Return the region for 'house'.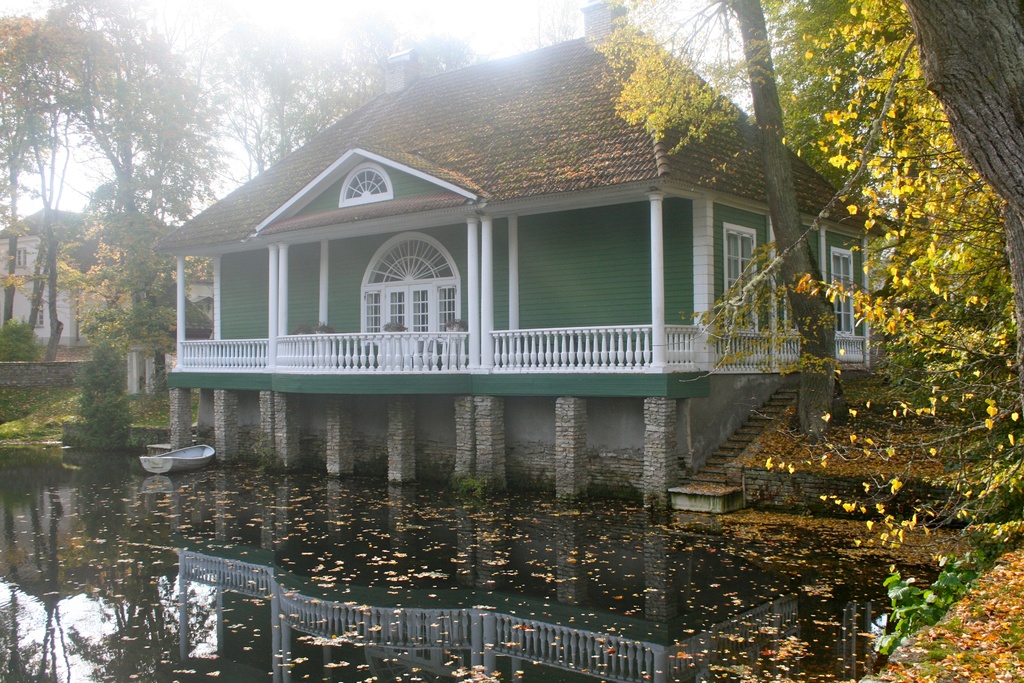
locate(125, 89, 877, 450).
